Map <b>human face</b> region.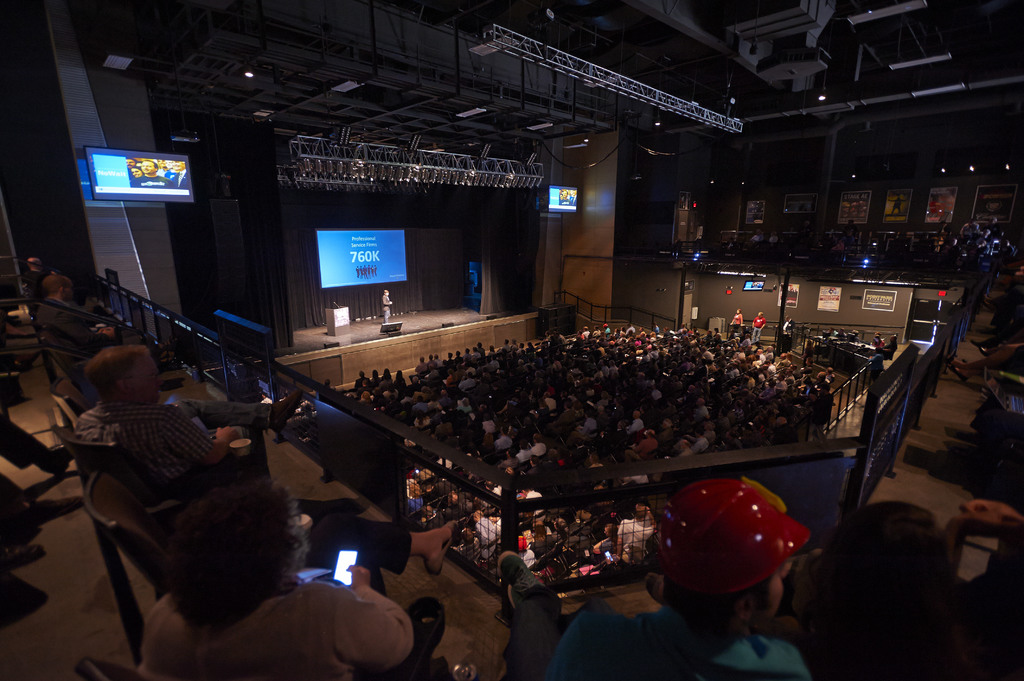
Mapped to [left=141, top=160, right=155, bottom=173].
